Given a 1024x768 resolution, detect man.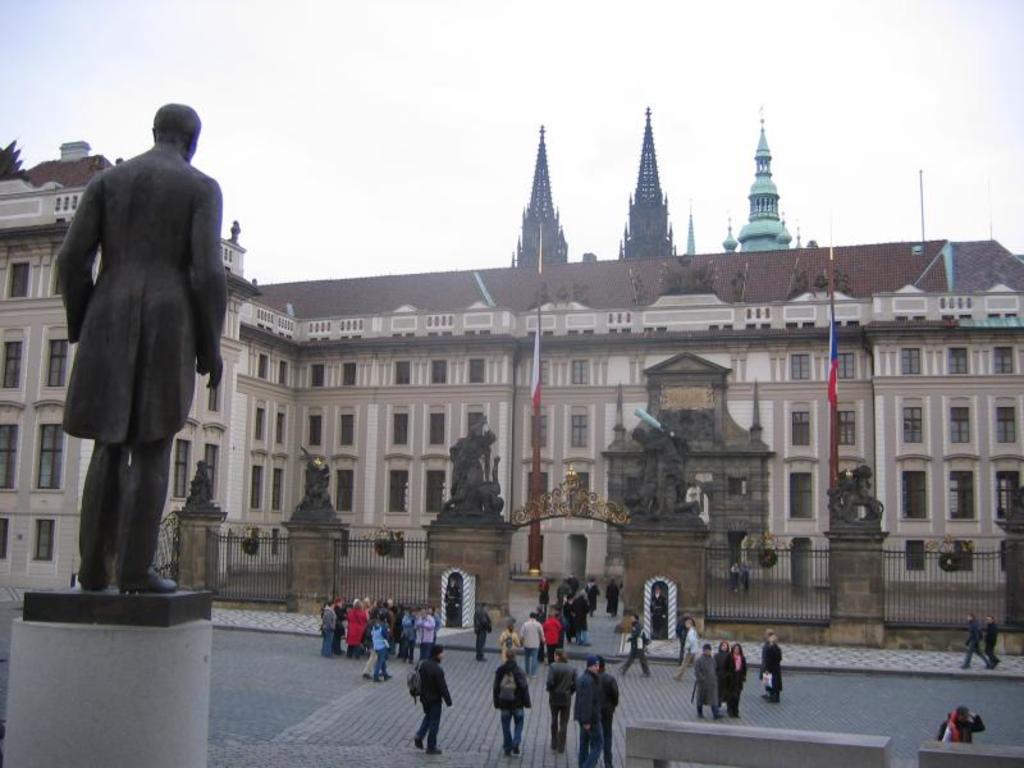
rect(471, 602, 492, 663).
